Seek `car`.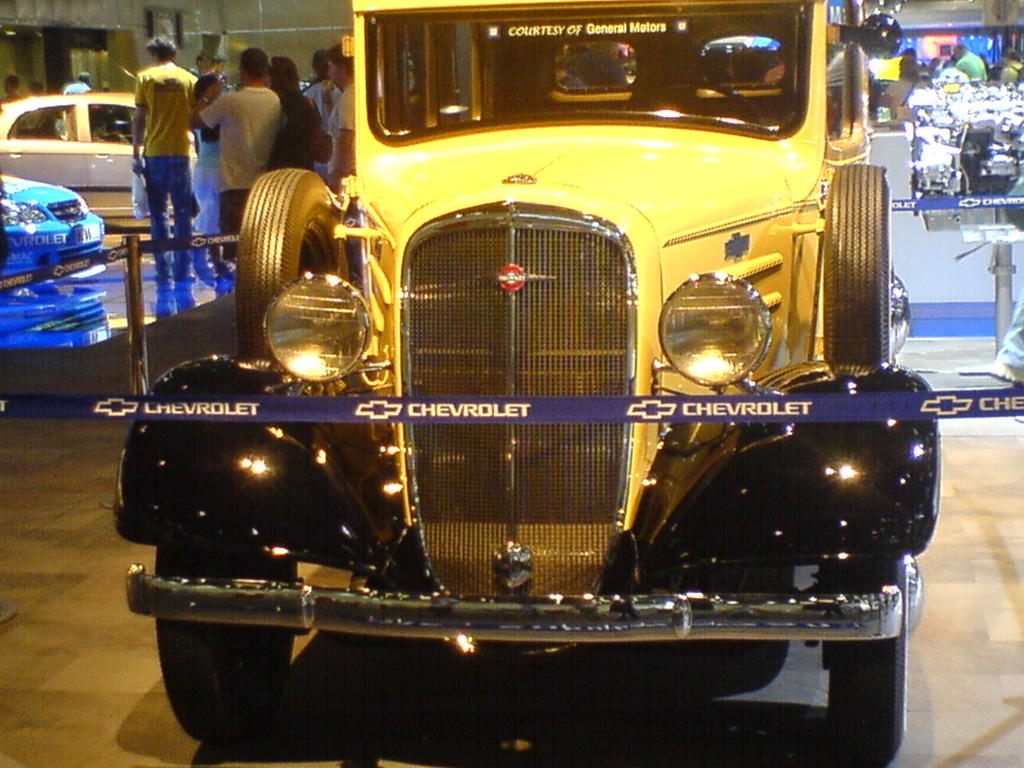
[112, 0, 950, 767].
